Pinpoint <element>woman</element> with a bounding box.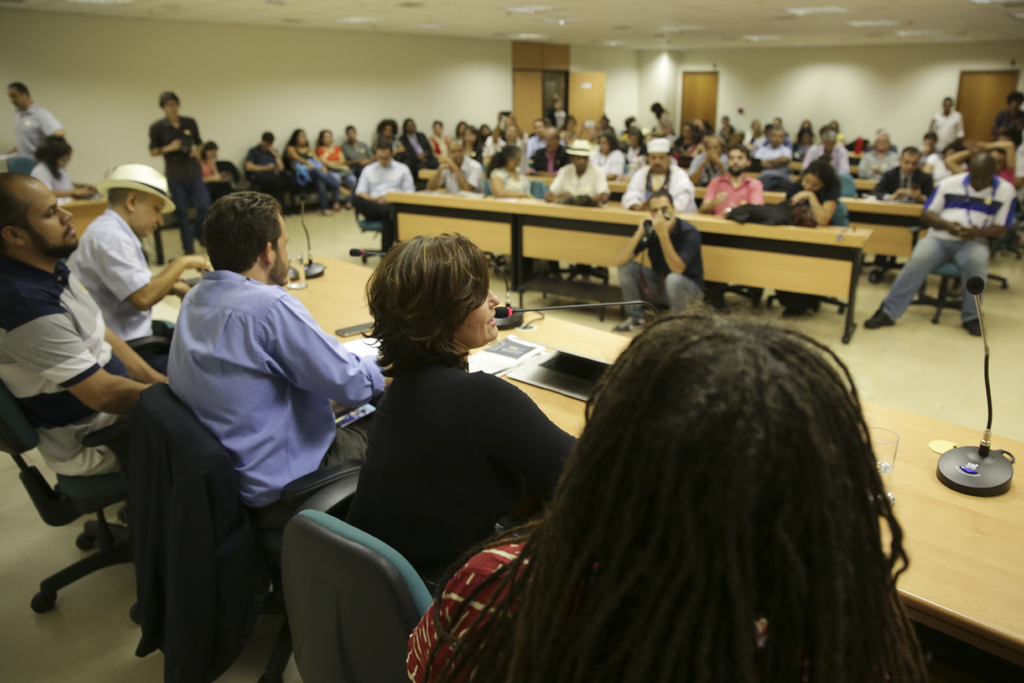
BBox(481, 140, 536, 204).
